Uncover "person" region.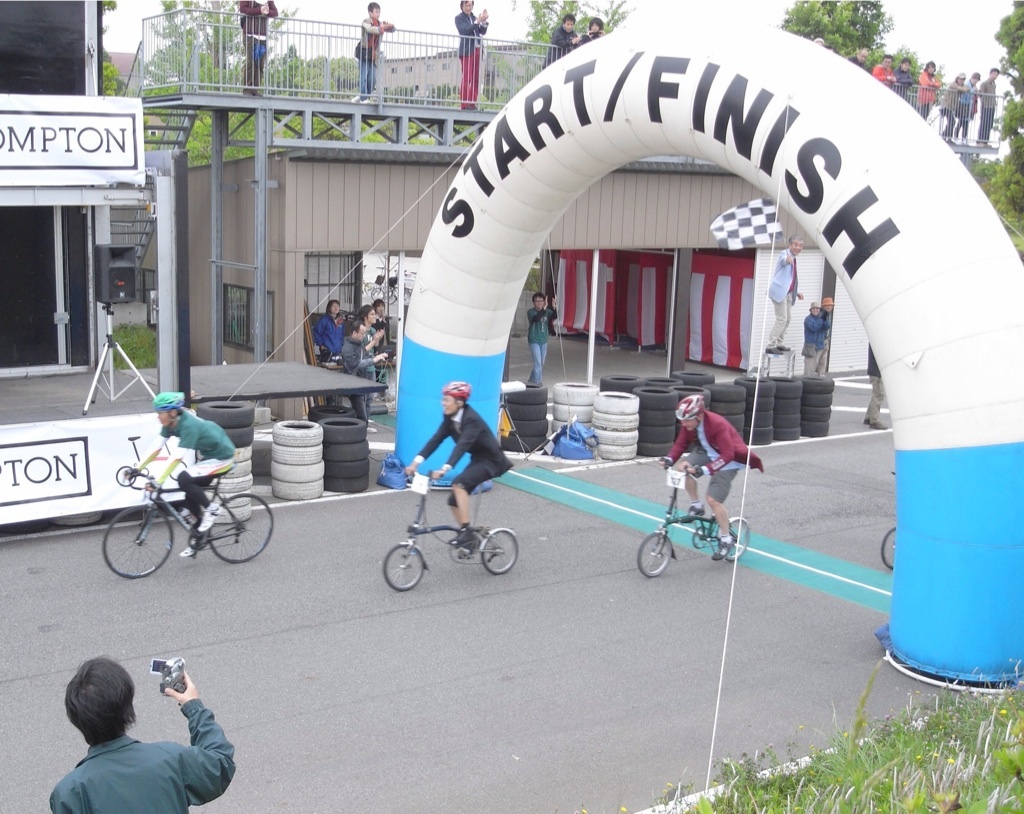
Uncovered: x1=235, y1=0, x2=279, y2=101.
